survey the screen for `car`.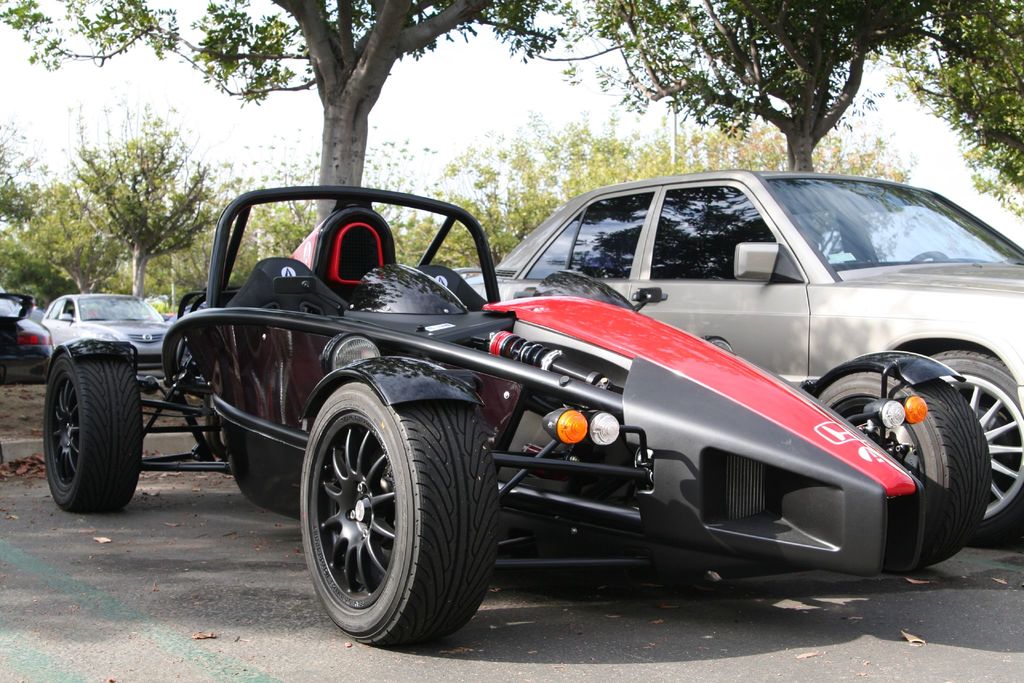
Survey found: 461, 173, 1023, 548.
